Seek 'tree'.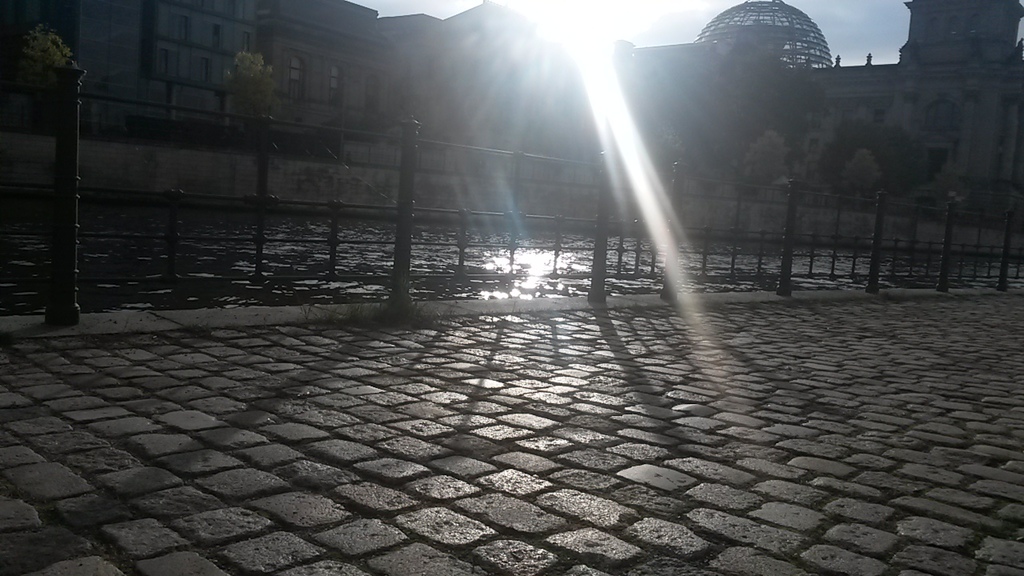
x1=843, y1=147, x2=882, y2=203.
